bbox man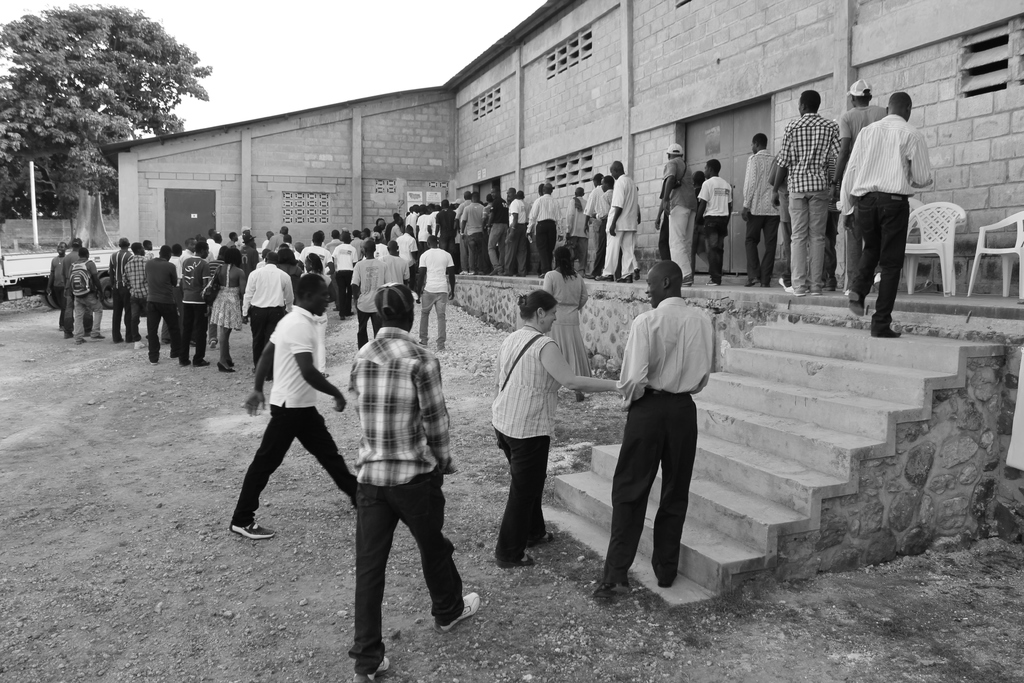
BBox(175, 242, 216, 370)
